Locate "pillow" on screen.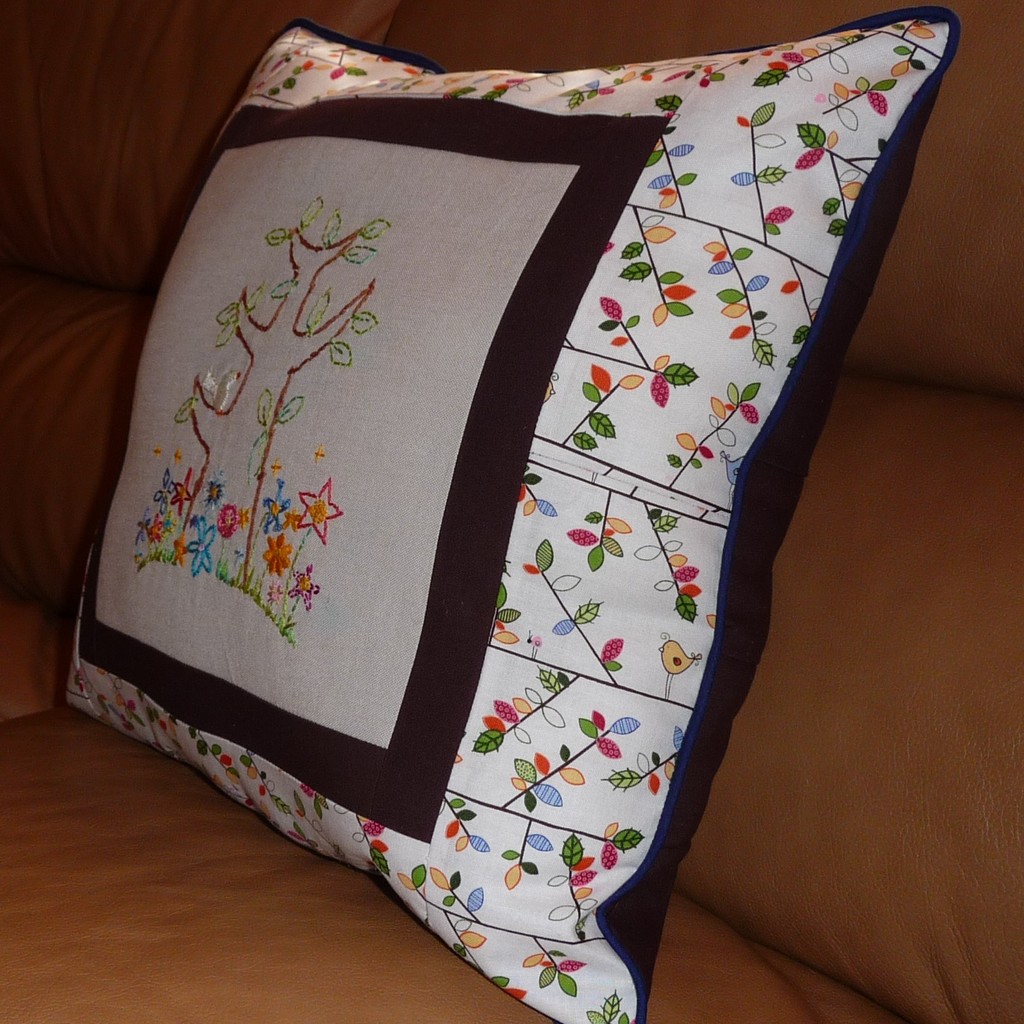
On screen at (left=67, top=21, right=955, bottom=1023).
